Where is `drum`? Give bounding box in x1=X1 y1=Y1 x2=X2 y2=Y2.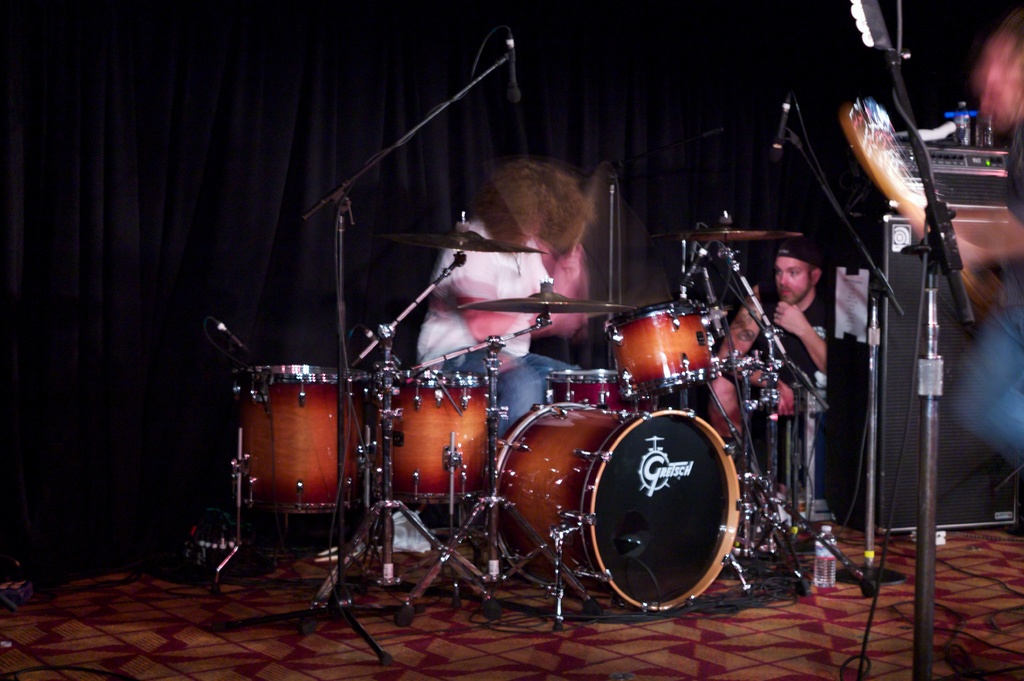
x1=230 y1=361 x2=374 y2=516.
